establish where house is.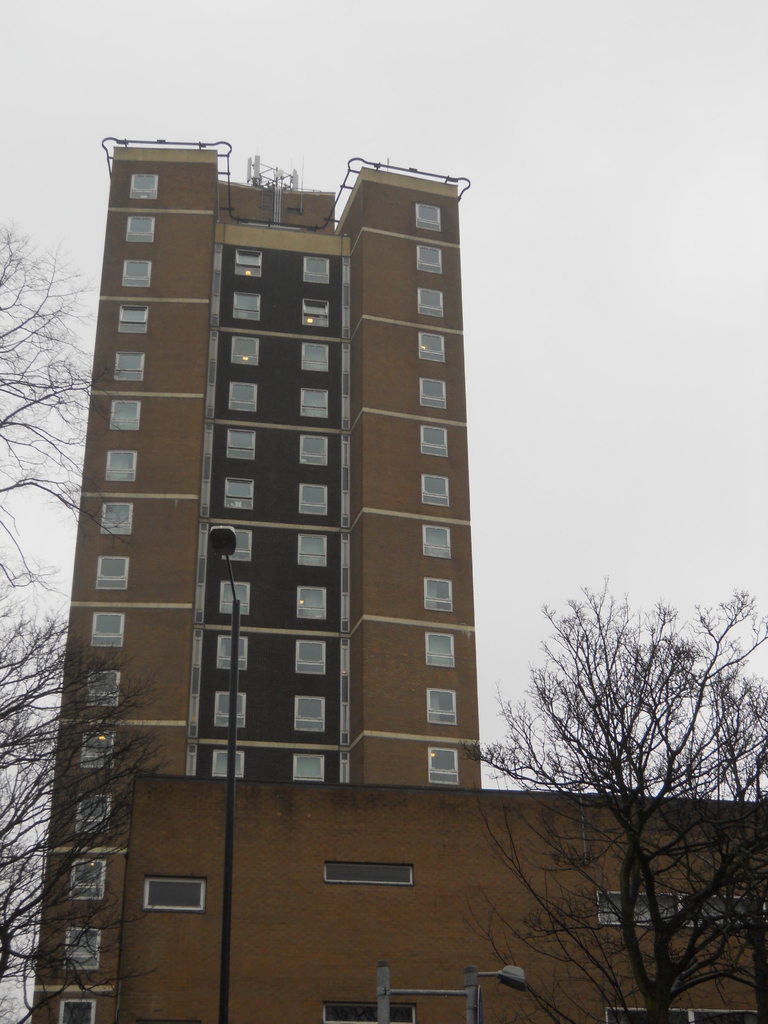
Established at [left=110, top=757, right=767, bottom=1016].
